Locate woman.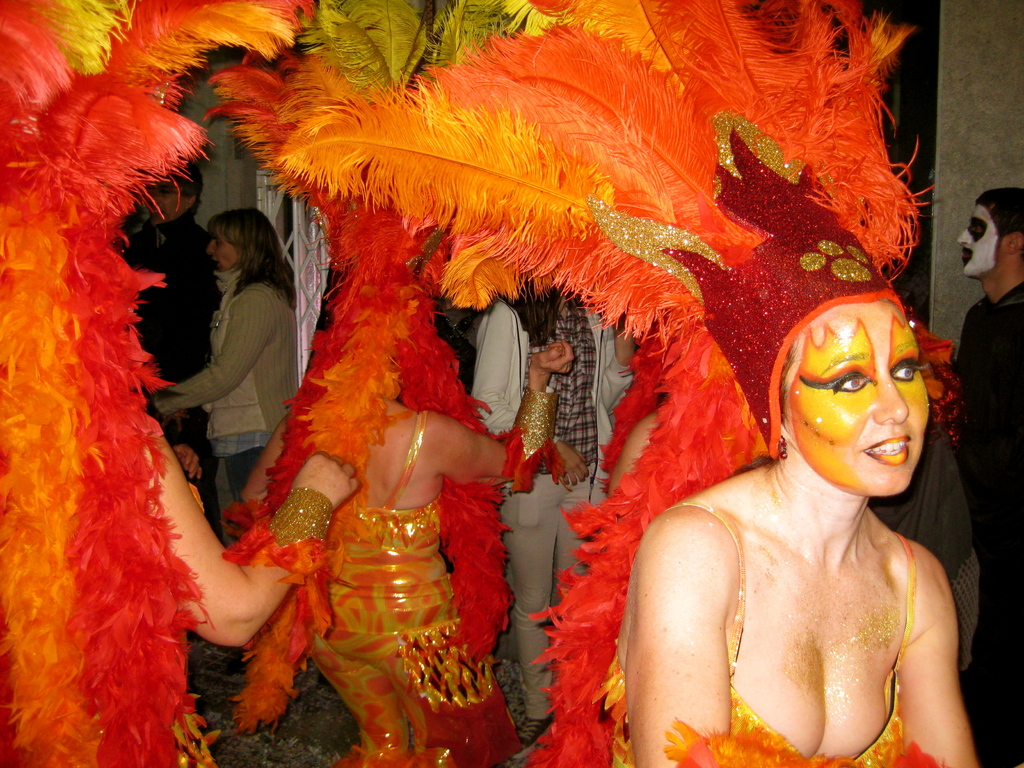
Bounding box: x1=230, y1=0, x2=575, y2=767.
